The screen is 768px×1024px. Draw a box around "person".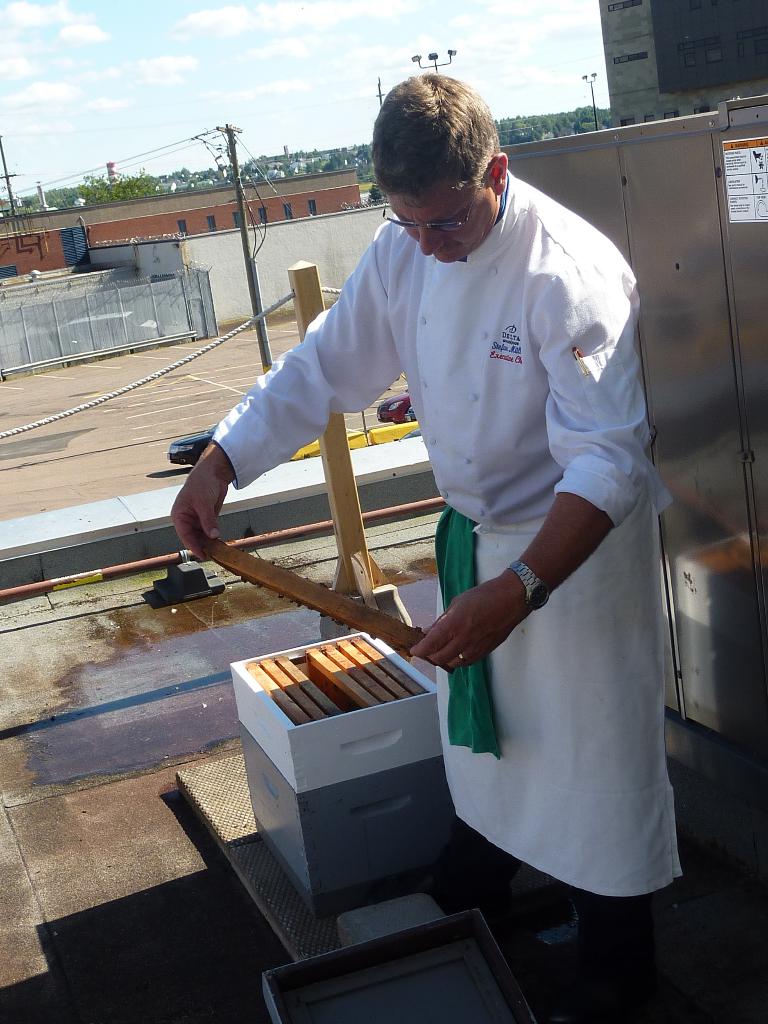
244:76:665:933.
